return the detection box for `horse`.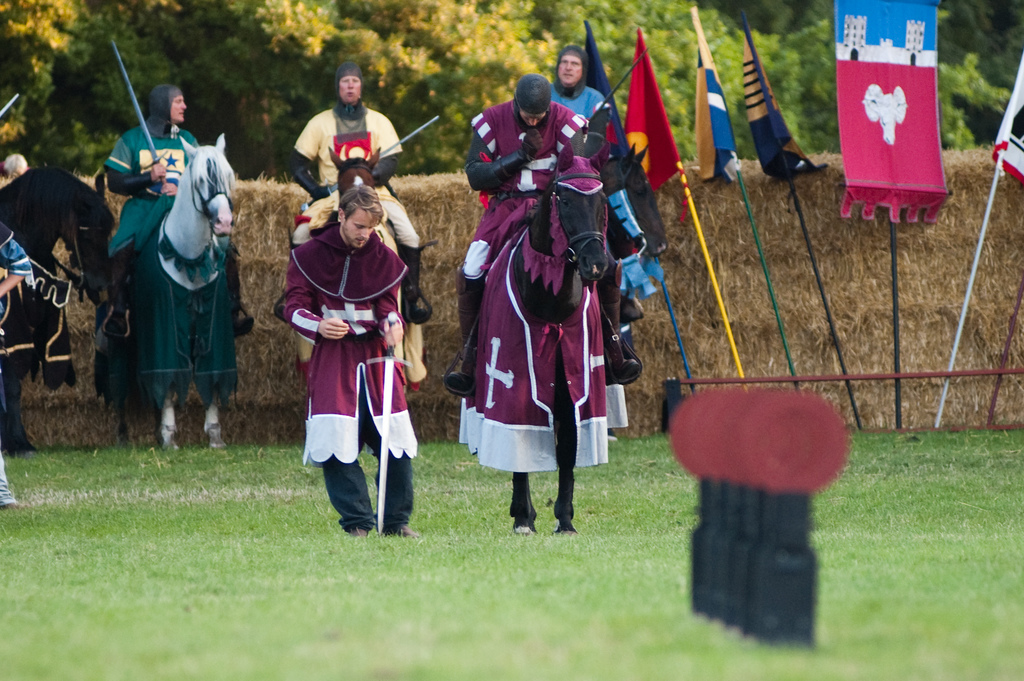
[477, 140, 611, 534].
